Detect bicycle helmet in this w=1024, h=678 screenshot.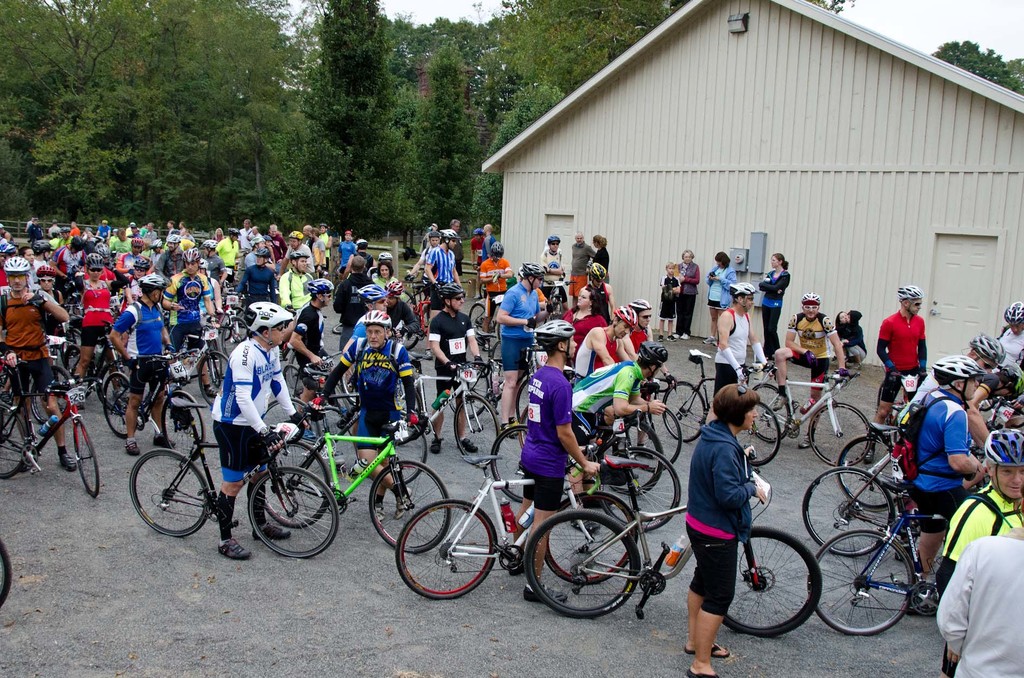
Detection: rect(88, 252, 100, 267).
